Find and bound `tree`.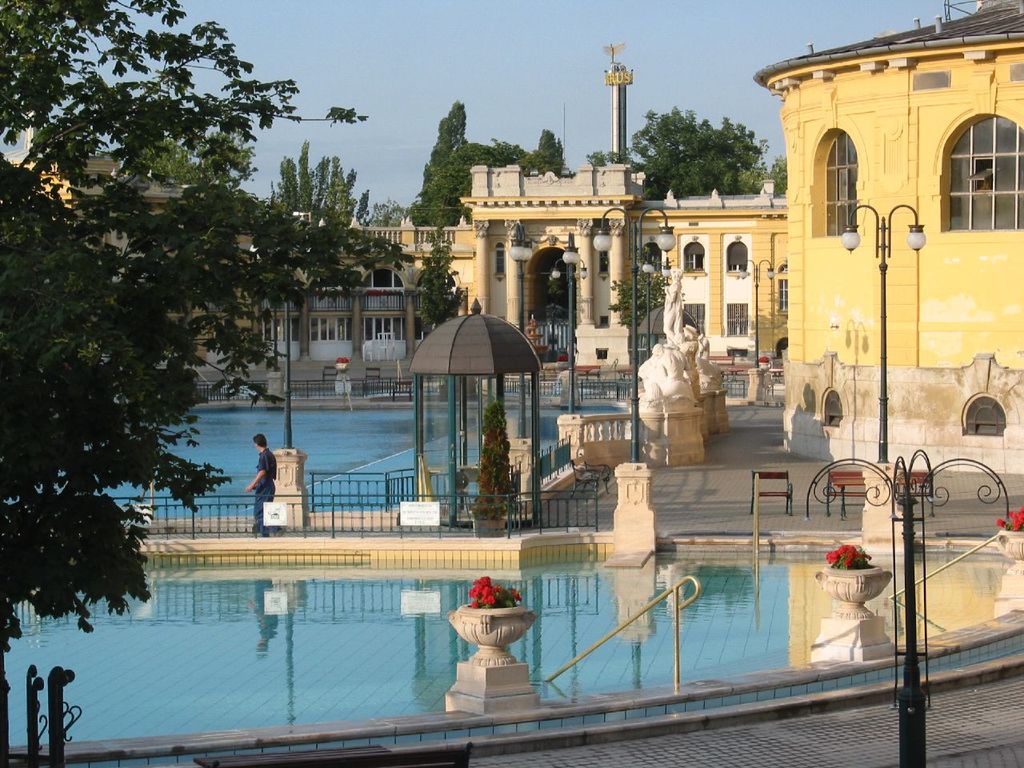
Bound: <box>416,98,478,200</box>.
